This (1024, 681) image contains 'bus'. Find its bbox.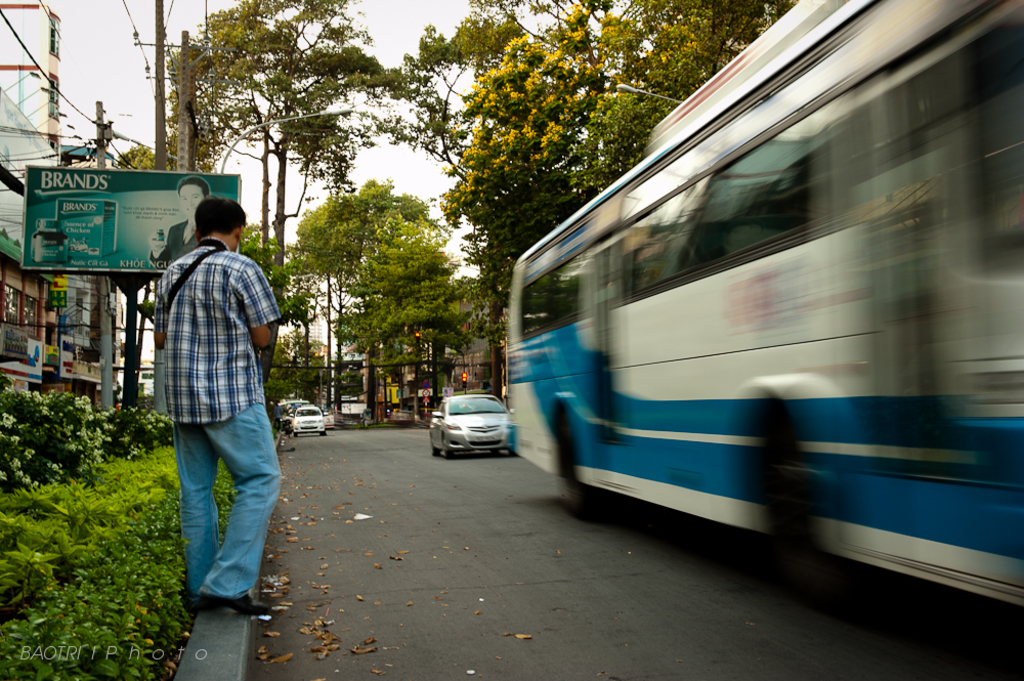
(500, 0, 1023, 611).
